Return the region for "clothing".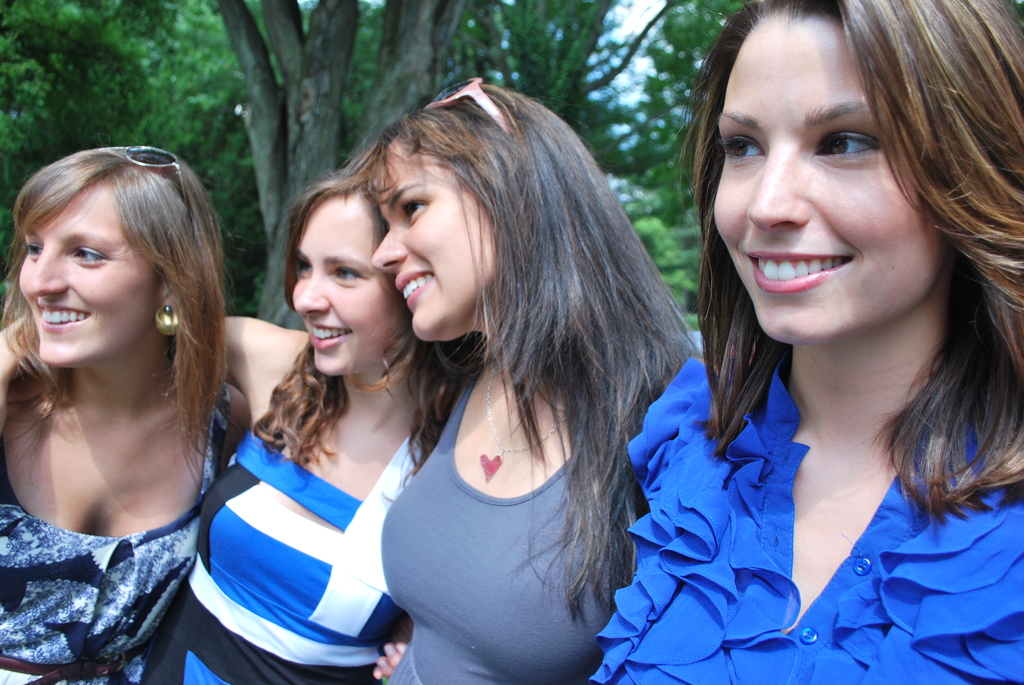
region(196, 412, 419, 677).
